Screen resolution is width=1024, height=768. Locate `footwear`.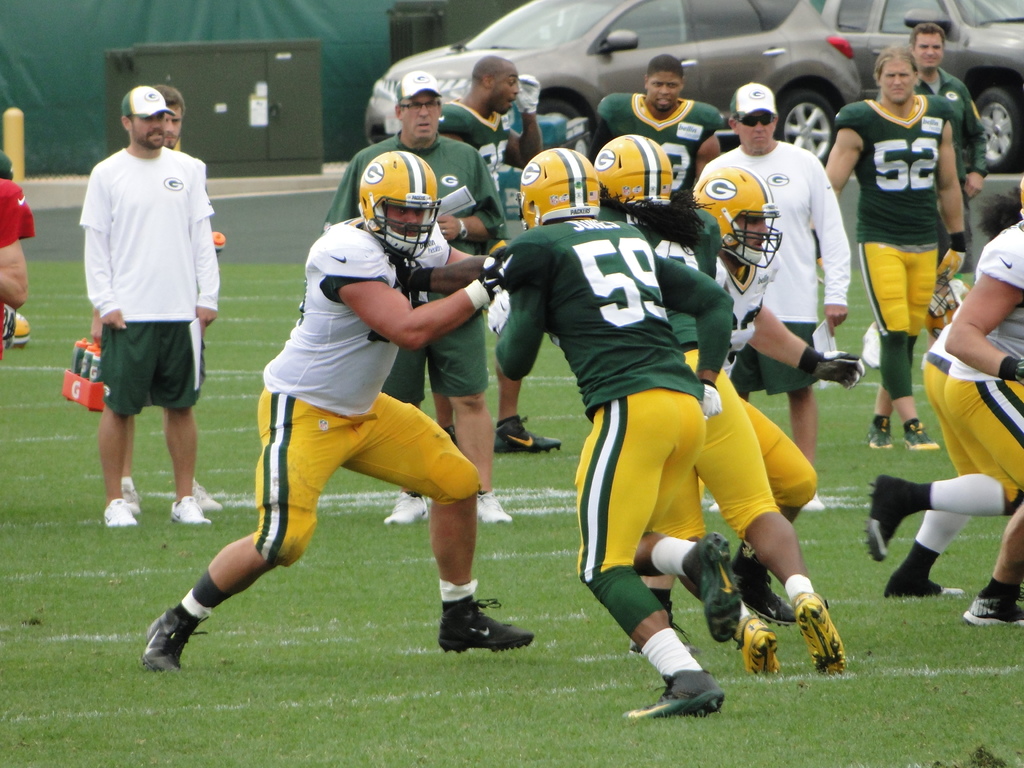
box(734, 535, 802, 627).
